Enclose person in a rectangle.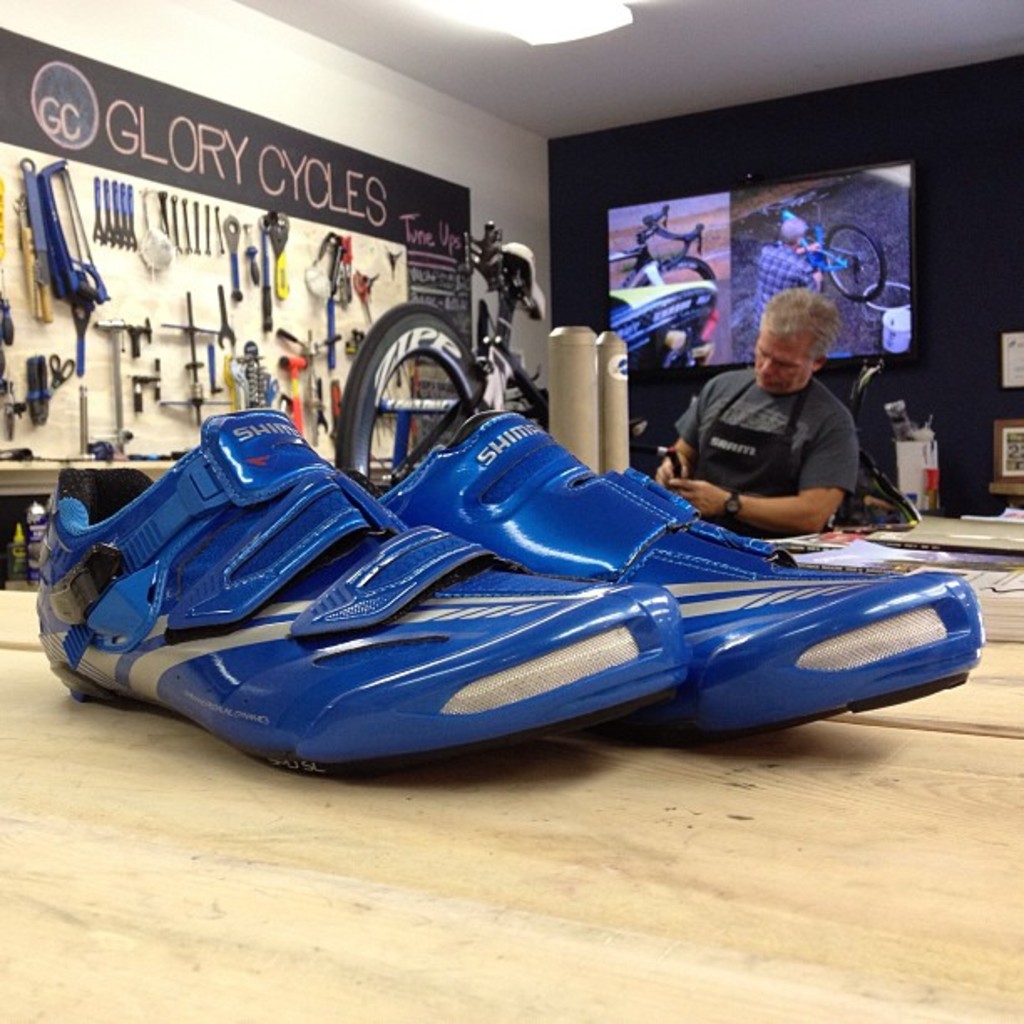
x1=659, y1=294, x2=865, y2=539.
